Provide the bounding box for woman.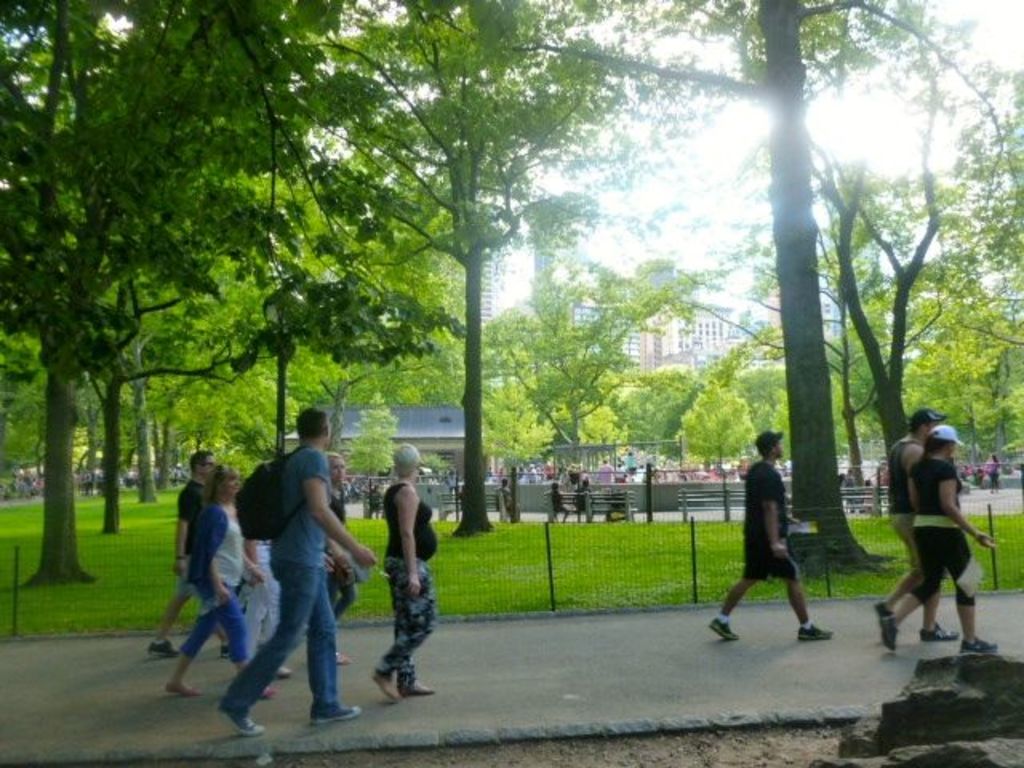
region(880, 427, 1005, 659).
